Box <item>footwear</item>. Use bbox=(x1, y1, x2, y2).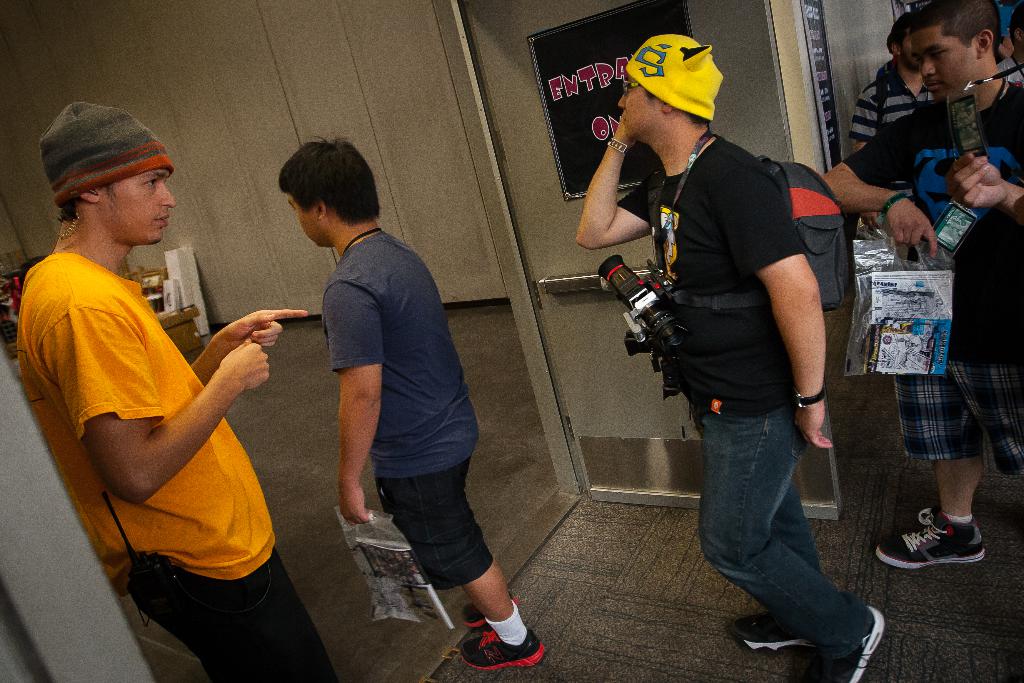
bbox=(875, 529, 986, 567).
